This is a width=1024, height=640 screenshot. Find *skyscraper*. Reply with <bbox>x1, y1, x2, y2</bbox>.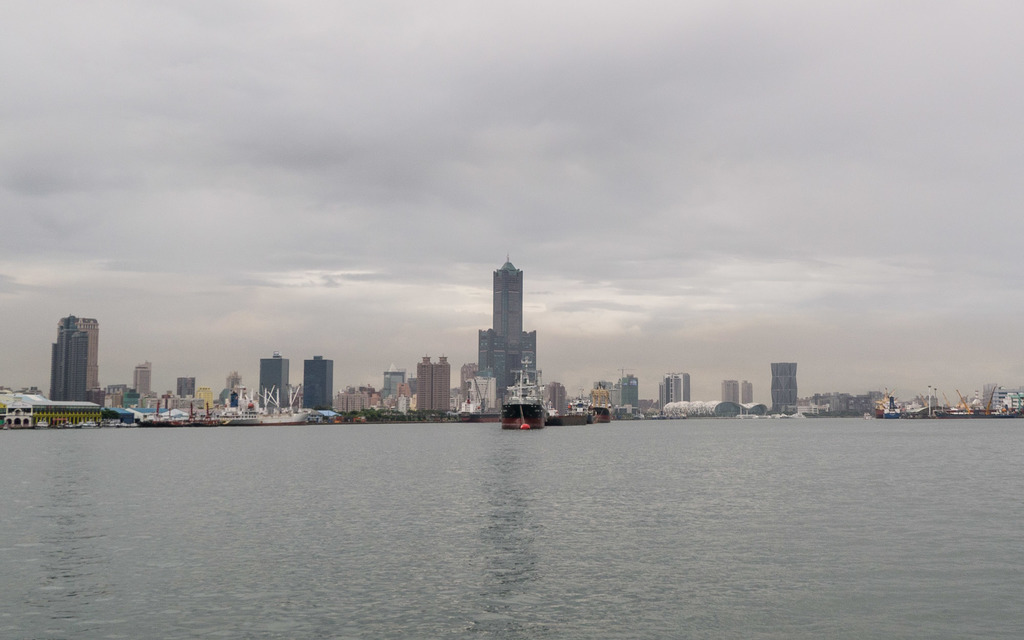
<bbox>724, 381, 745, 403</bbox>.
